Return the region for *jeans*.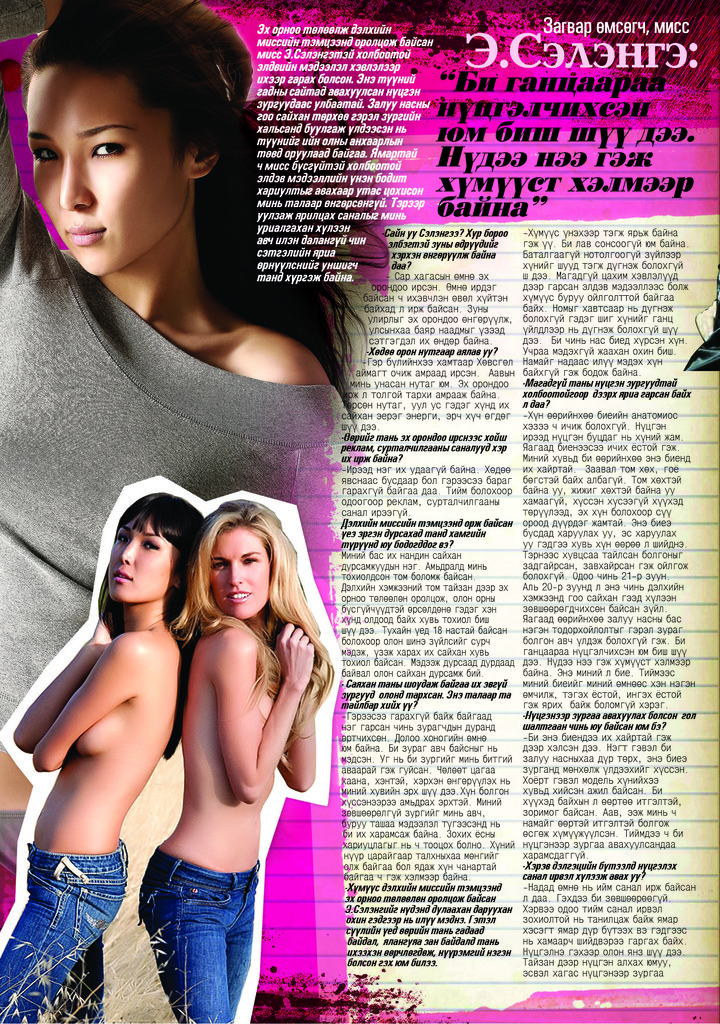
Rect(0, 840, 133, 1023).
